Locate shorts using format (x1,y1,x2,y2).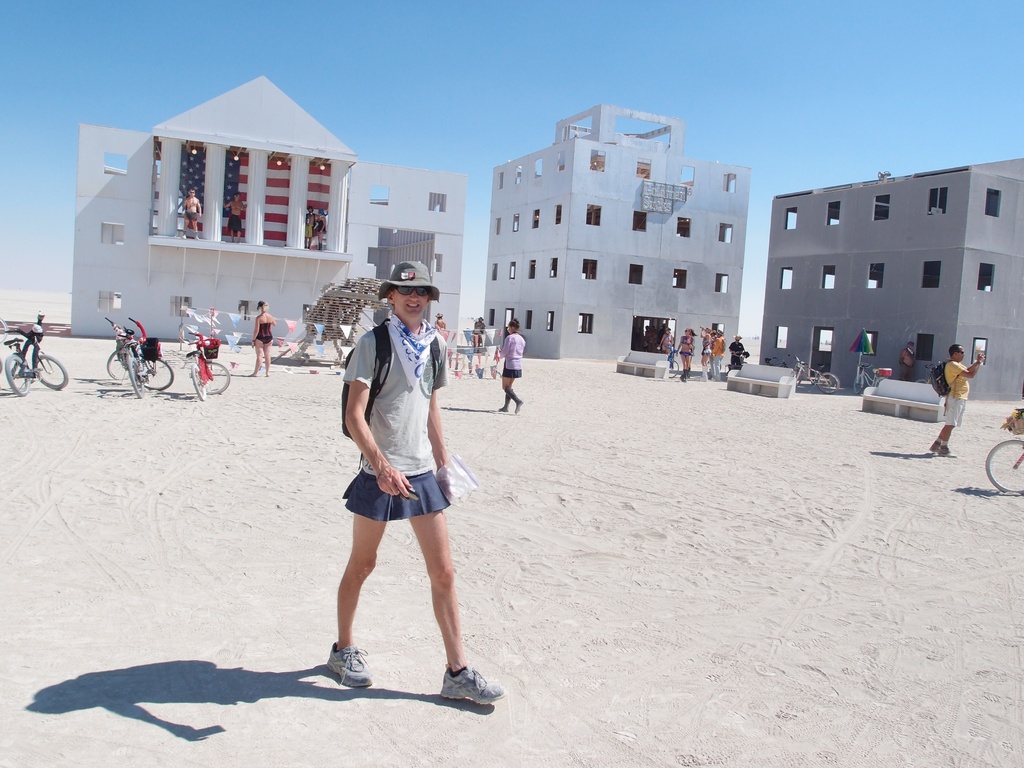
(500,369,522,377).
